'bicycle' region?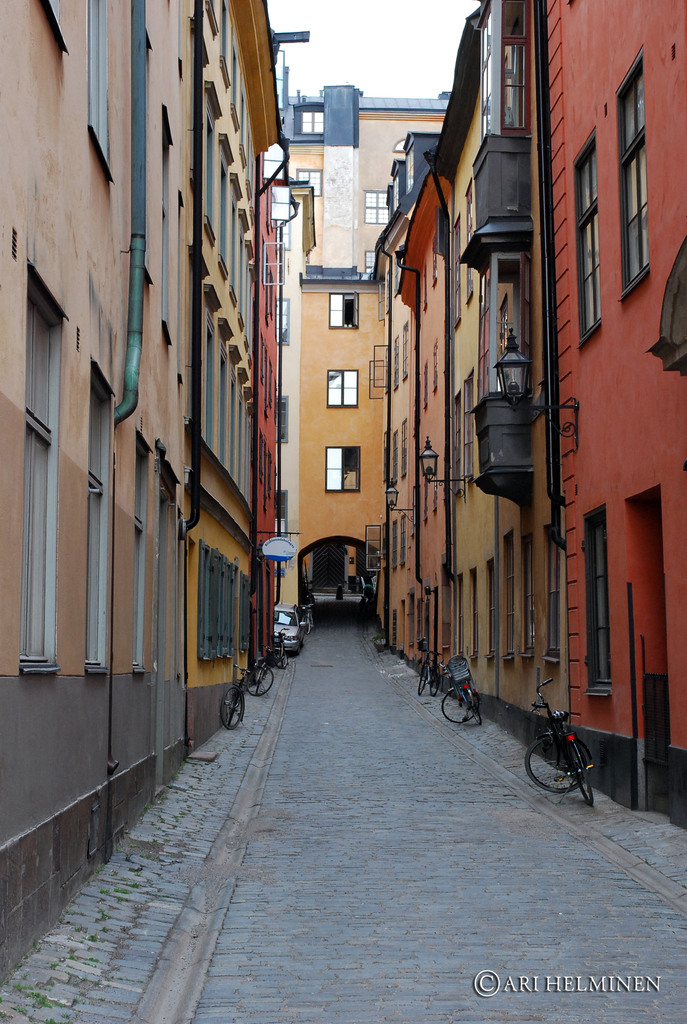
region(523, 679, 598, 803)
